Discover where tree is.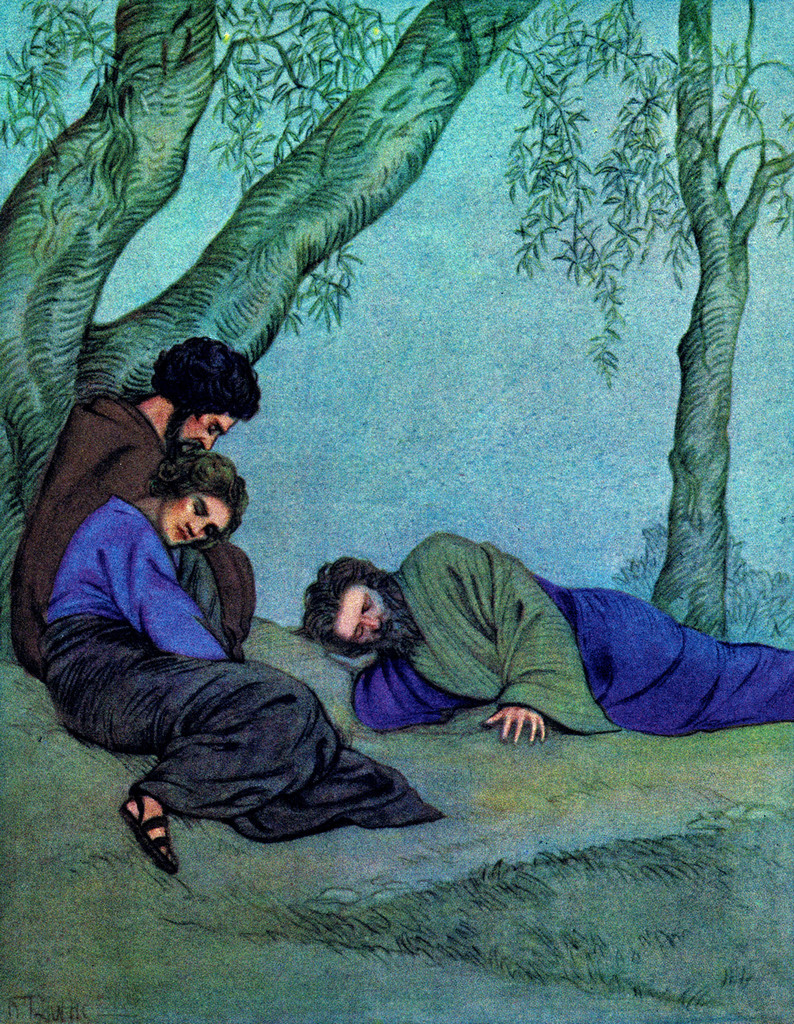
Discovered at crop(0, 0, 669, 638).
